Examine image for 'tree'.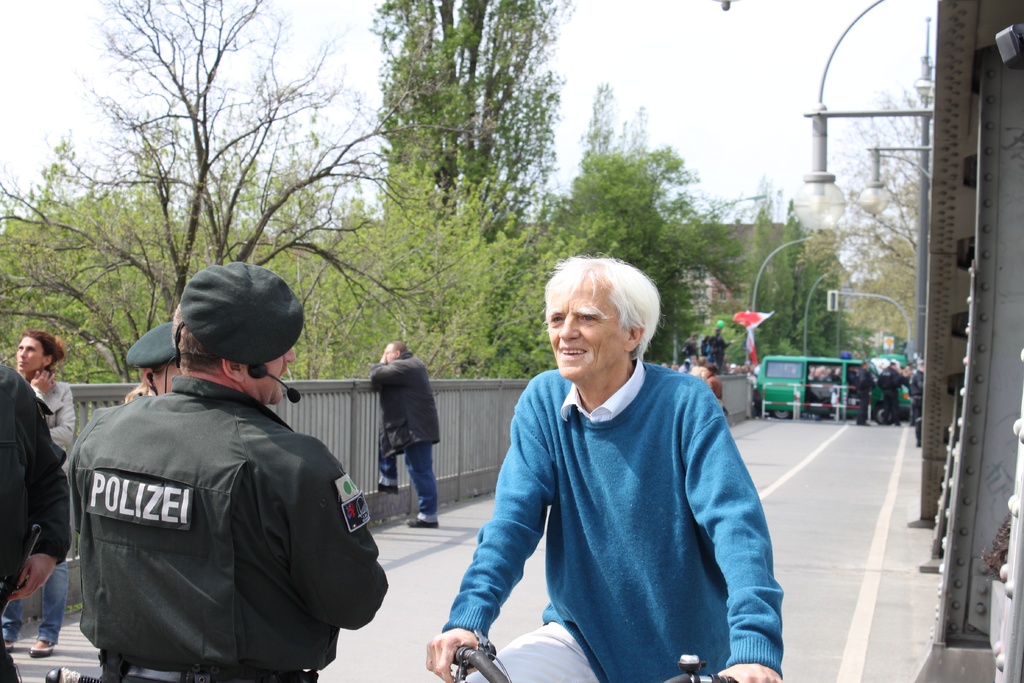
Examination result: rect(742, 203, 860, 349).
